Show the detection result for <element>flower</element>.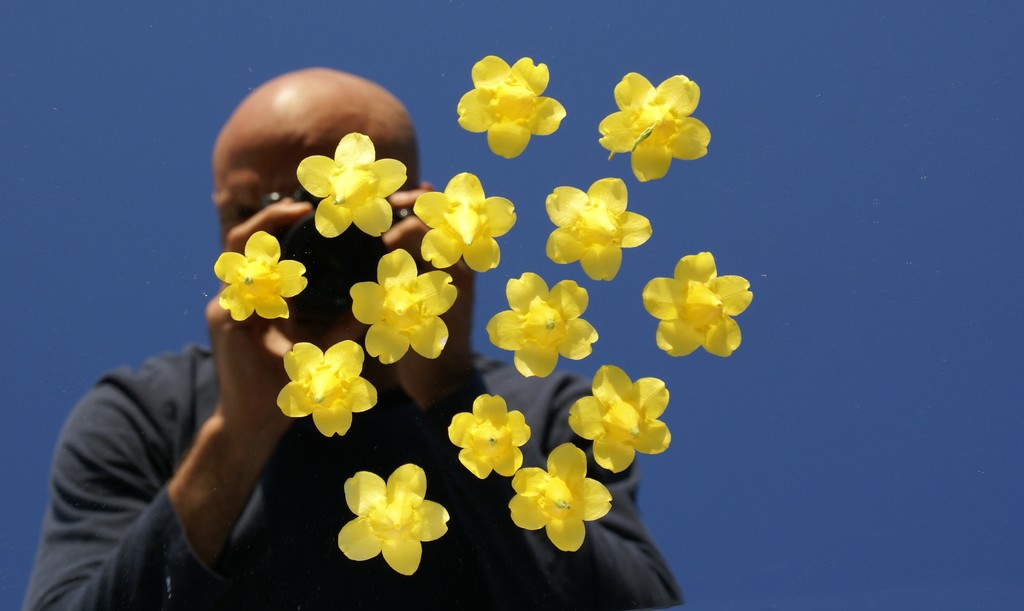
bbox(505, 442, 618, 557).
